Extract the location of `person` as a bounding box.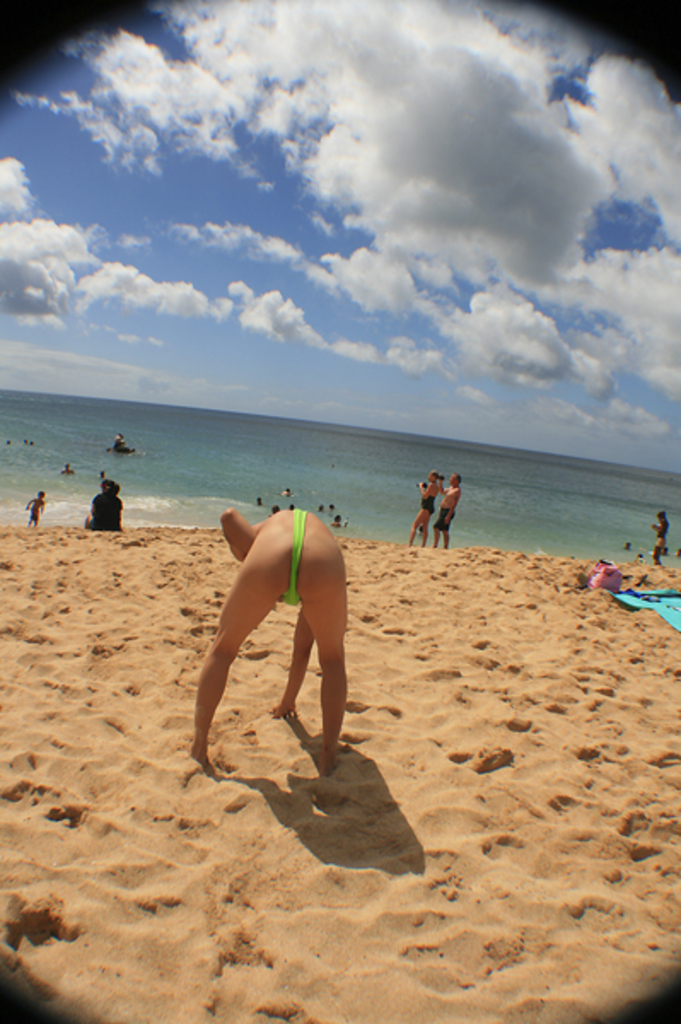
BBox(328, 509, 345, 529).
